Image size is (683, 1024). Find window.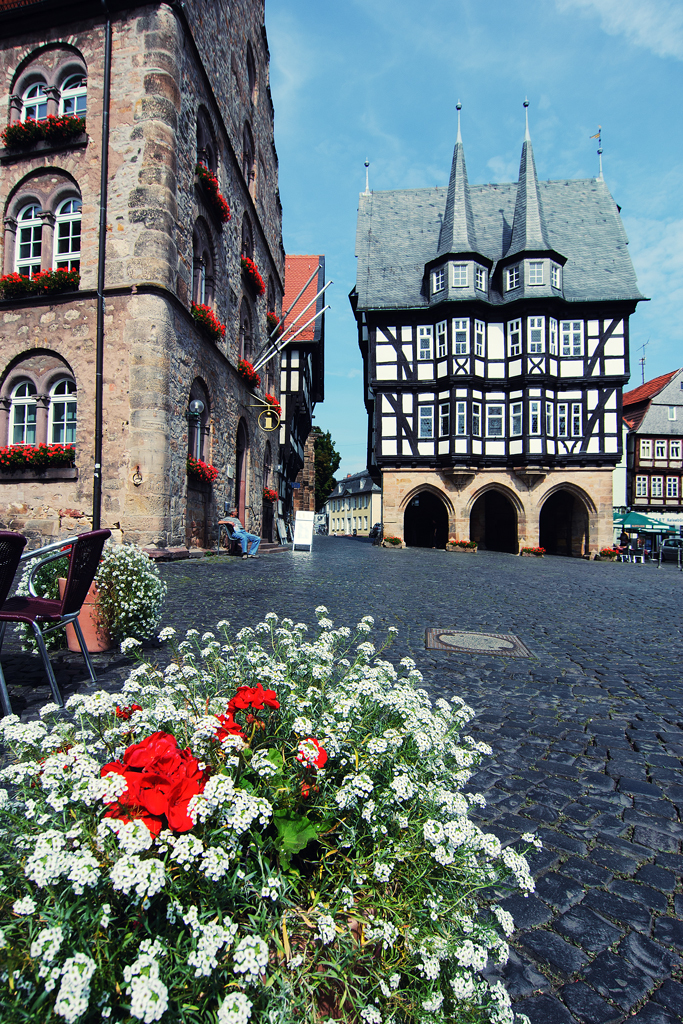
670 439 680 458.
